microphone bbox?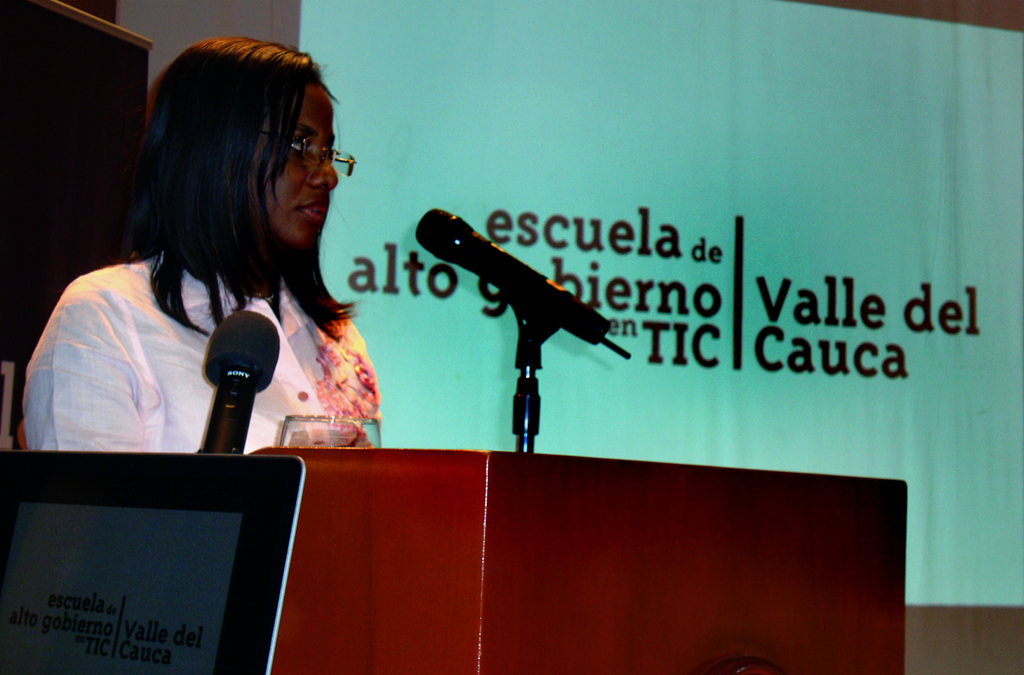
crop(414, 208, 629, 363)
